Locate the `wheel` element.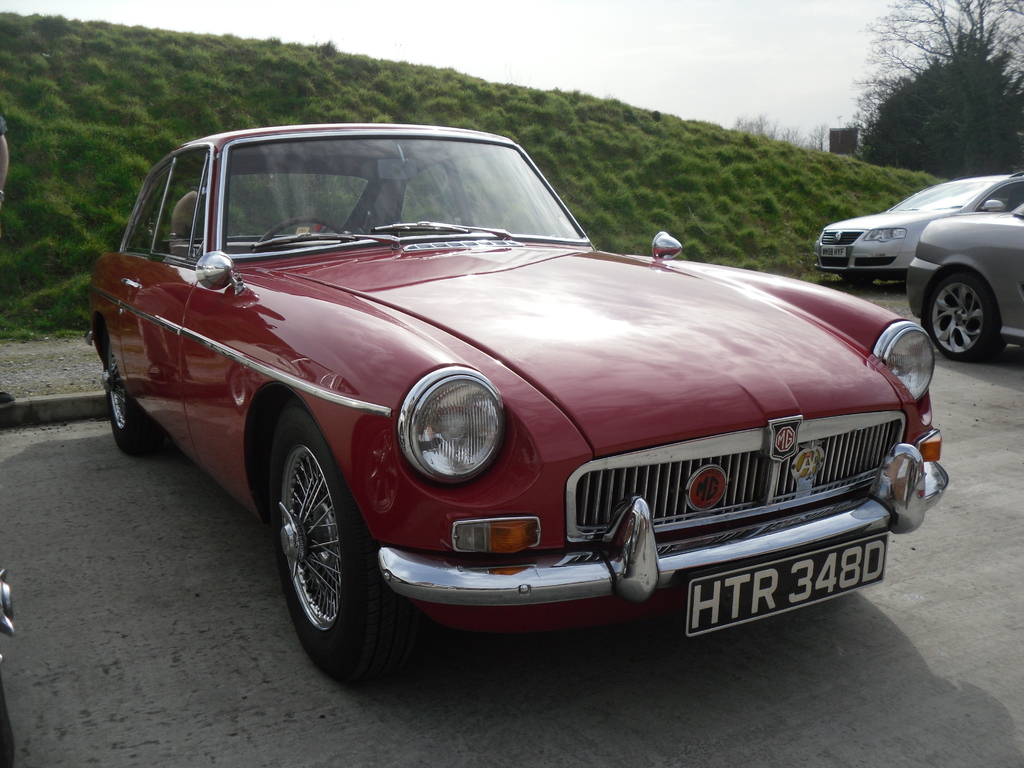
Element bbox: <box>110,326,176,458</box>.
